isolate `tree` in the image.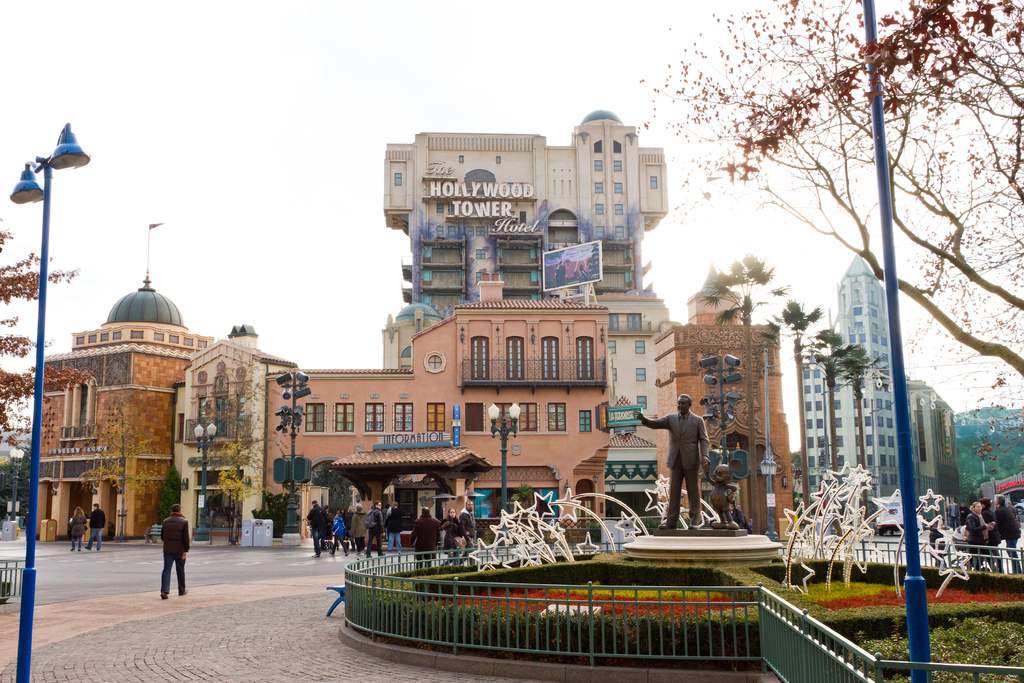
Isolated region: (0, 219, 97, 456).
